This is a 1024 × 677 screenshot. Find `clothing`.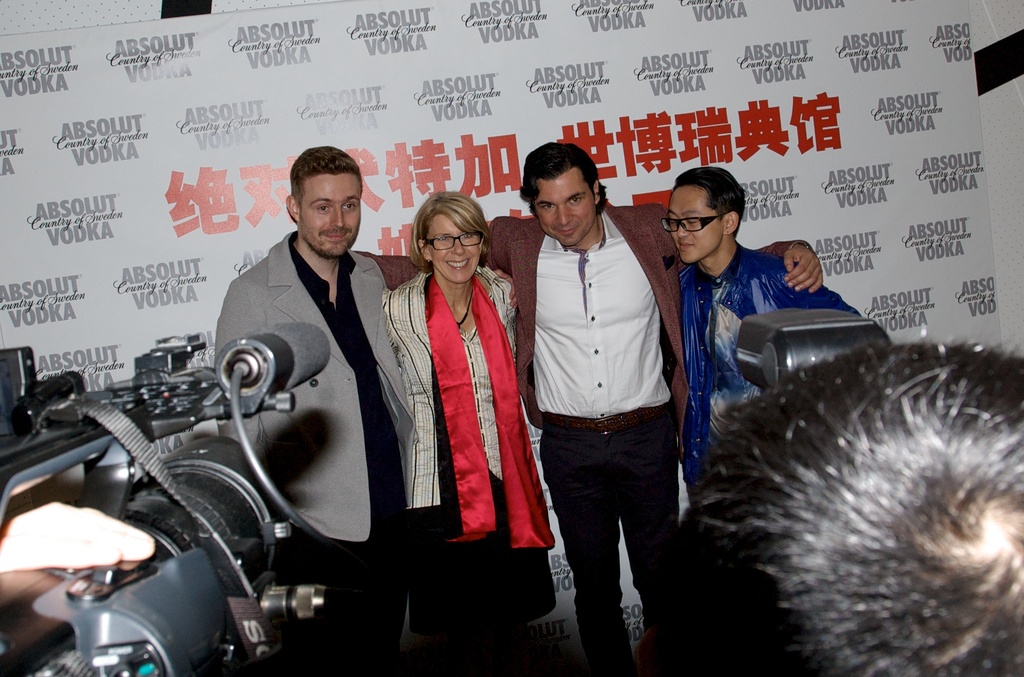
Bounding box: bbox=(668, 243, 859, 493).
